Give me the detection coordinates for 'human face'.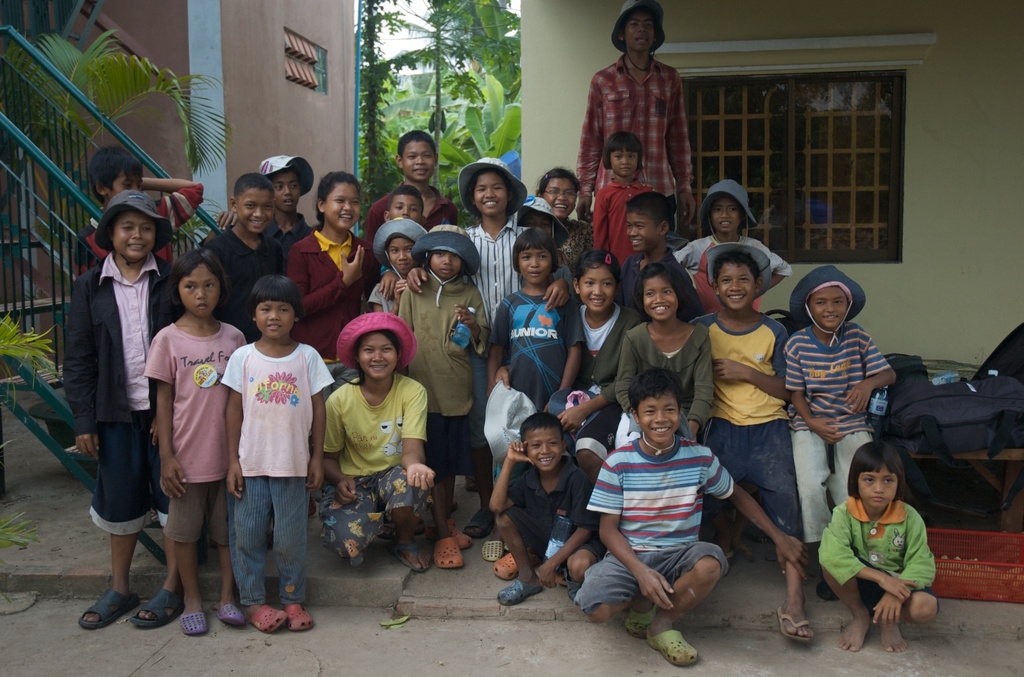
(578,264,616,312).
